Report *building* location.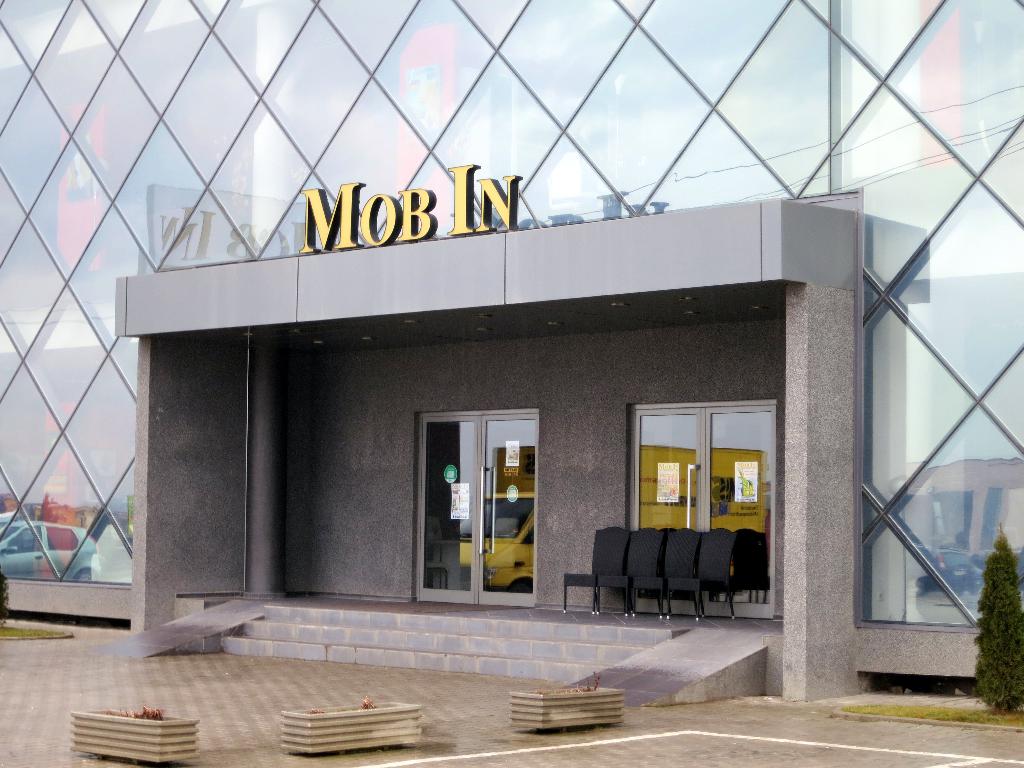
Report: x1=0 y1=0 x2=1023 y2=710.
